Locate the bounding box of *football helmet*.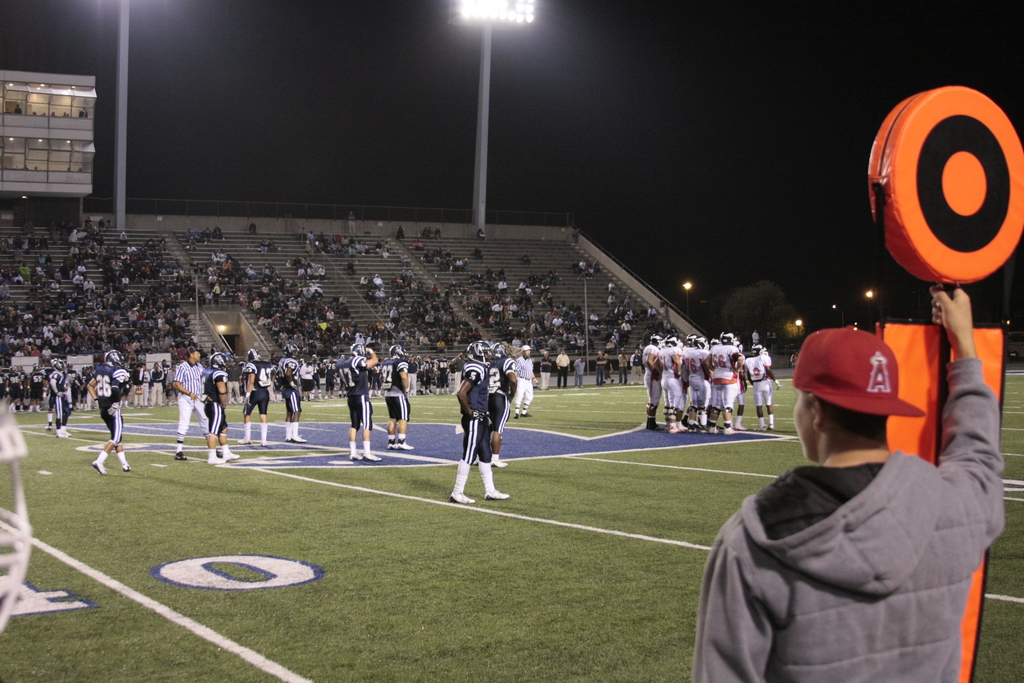
Bounding box: 463:340:493:362.
